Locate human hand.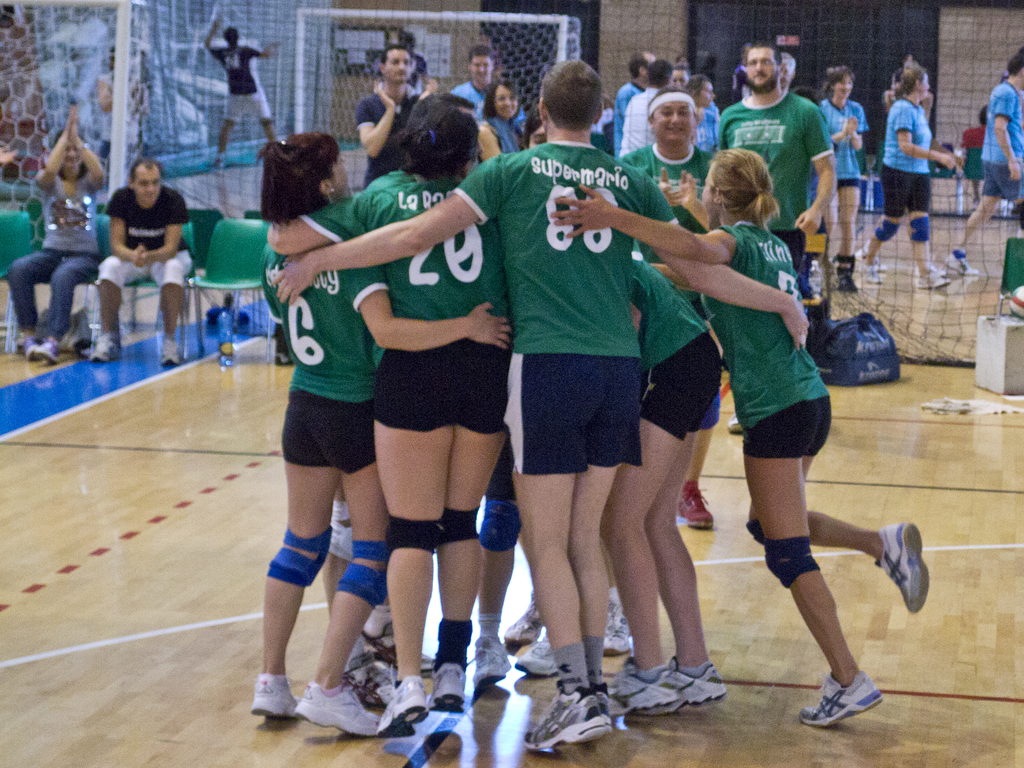
Bounding box: select_region(71, 113, 80, 140).
